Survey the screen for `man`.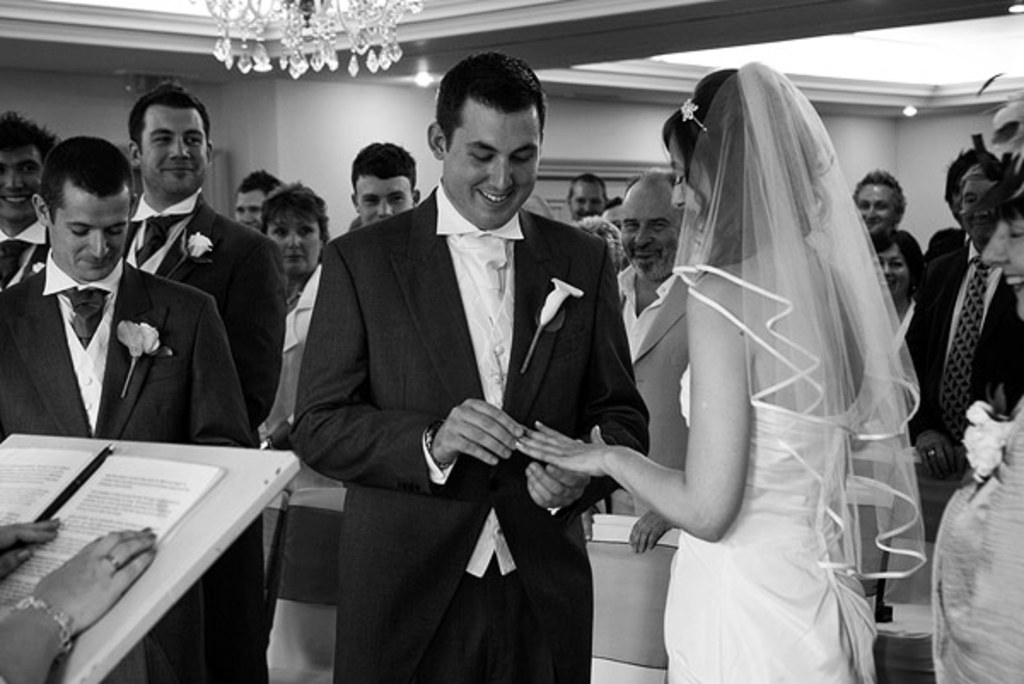
Survey found: [left=913, top=157, right=1022, bottom=478].
